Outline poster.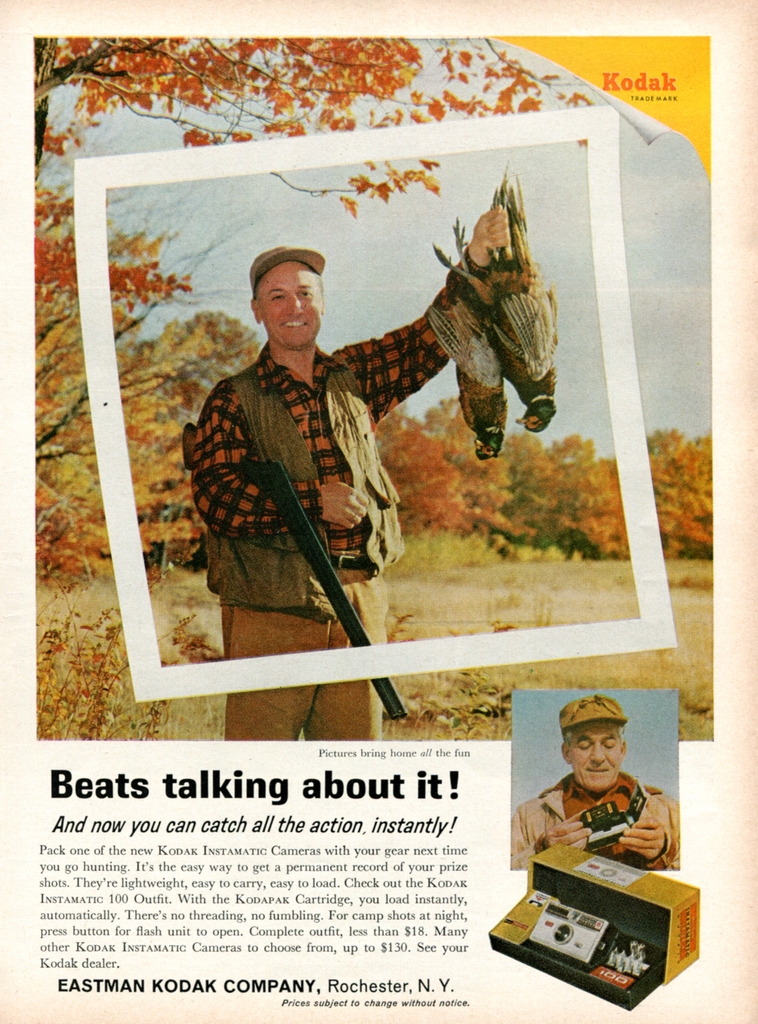
Outline: pyautogui.locateOnScreen(0, 0, 757, 1023).
